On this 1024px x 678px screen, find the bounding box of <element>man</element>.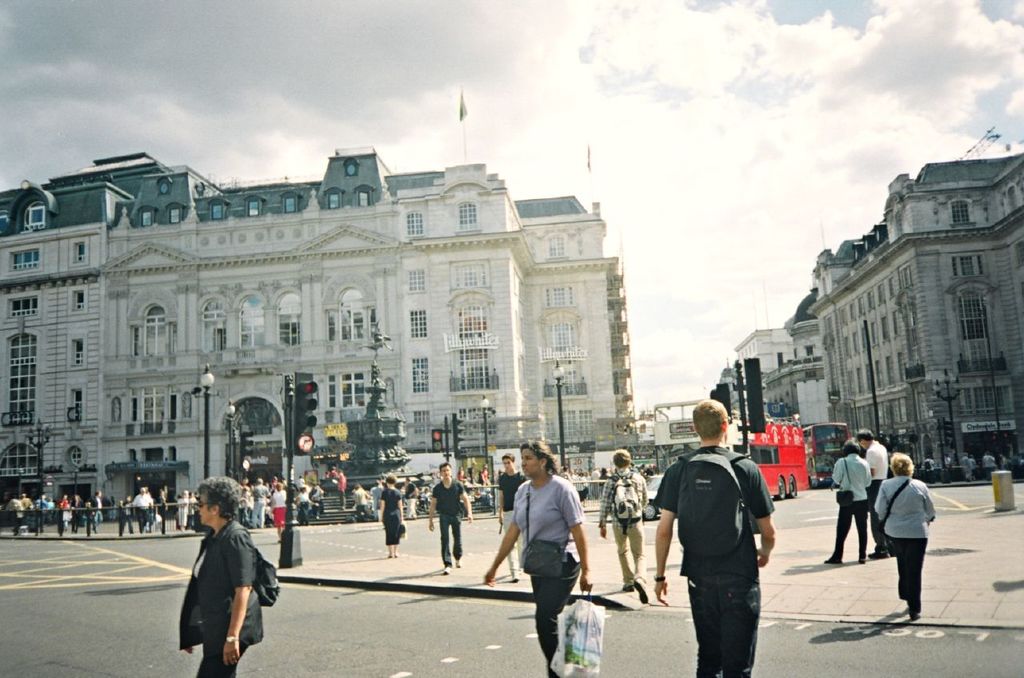
Bounding box: (350,482,370,521).
